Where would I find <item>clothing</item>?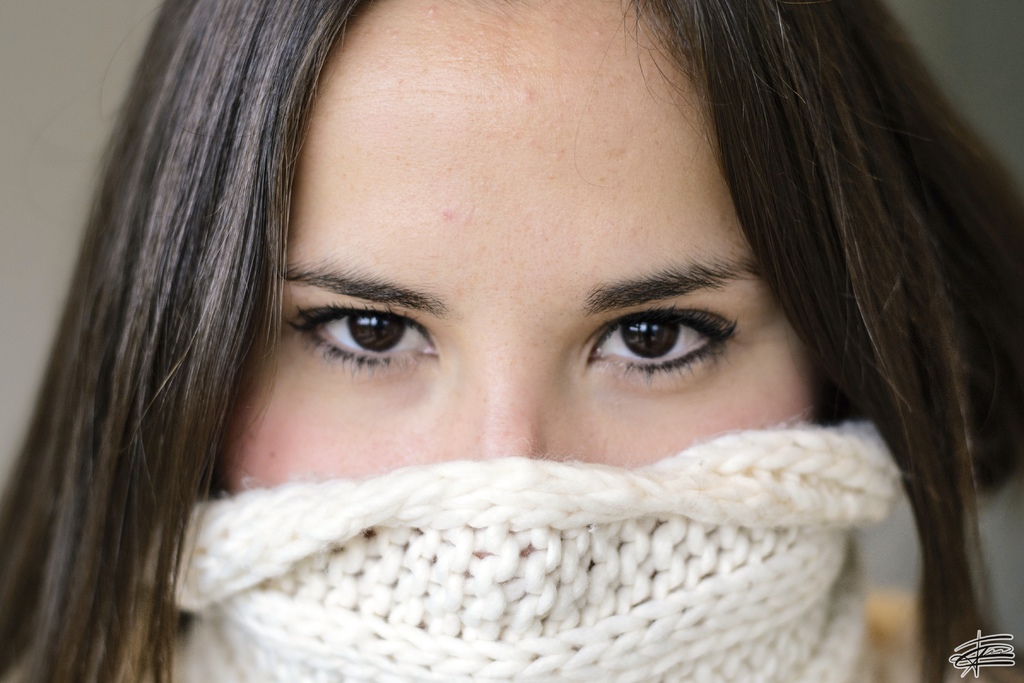
At [7, 408, 1023, 682].
